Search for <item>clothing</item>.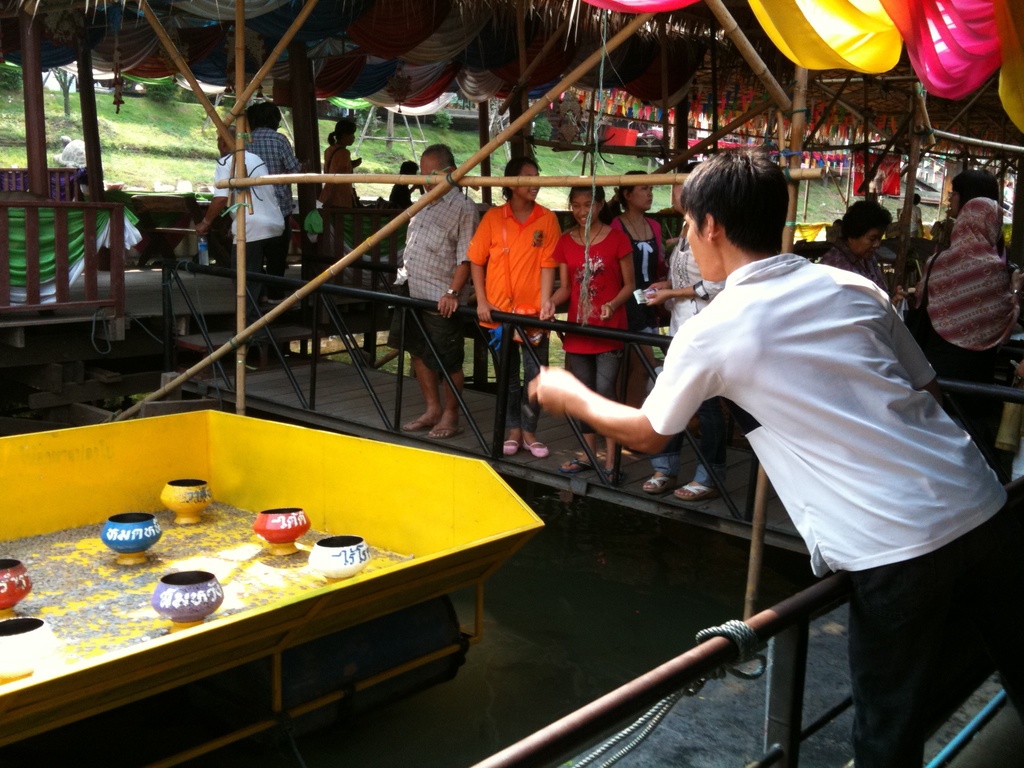
Found at (left=911, top=198, right=1023, bottom=431).
